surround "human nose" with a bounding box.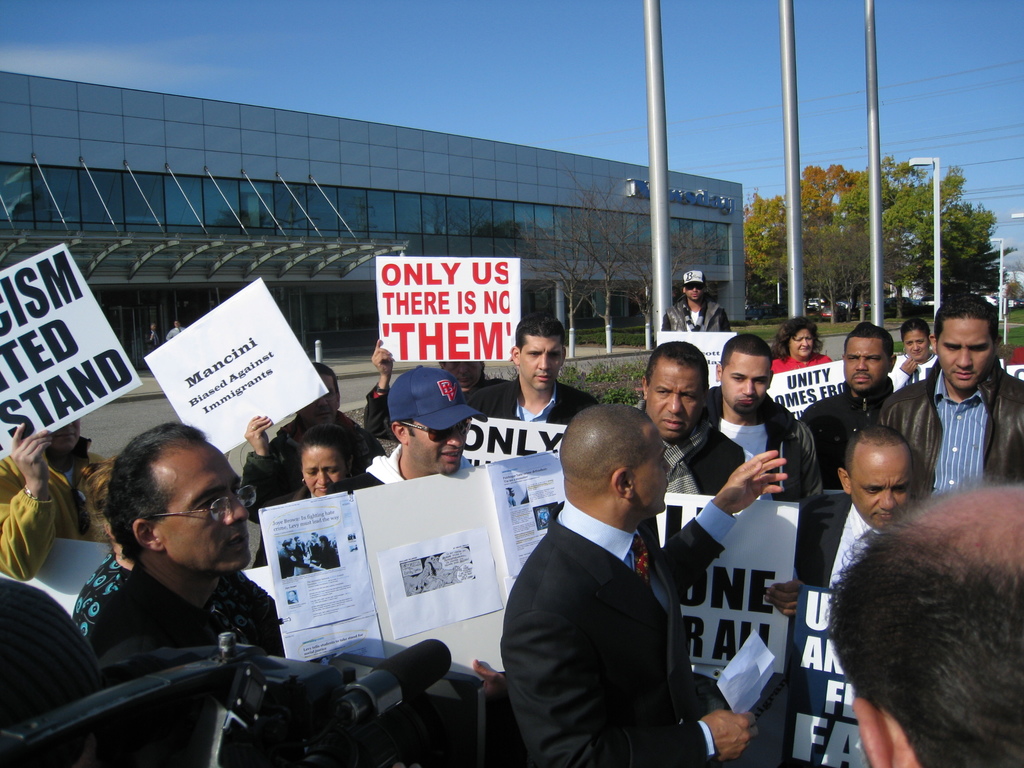
bbox=[879, 490, 897, 512].
